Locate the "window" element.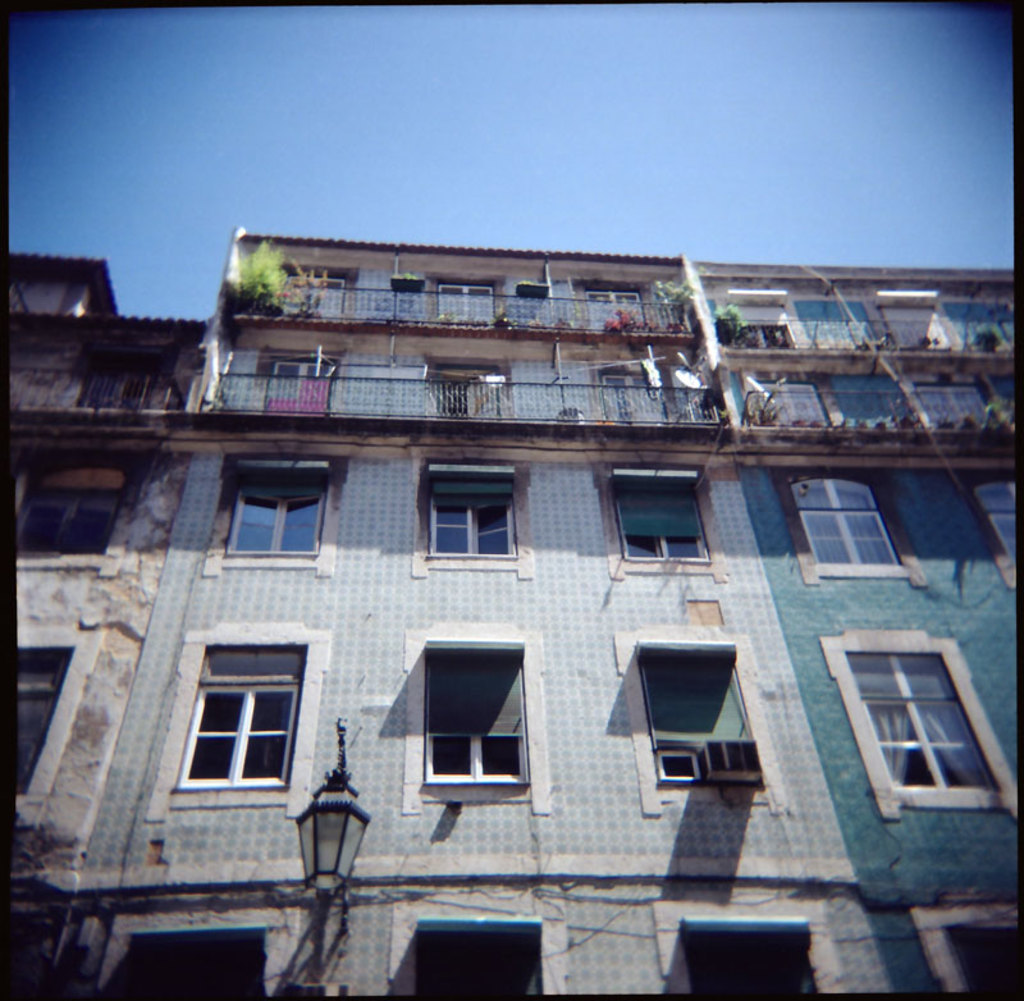
Element bbox: [left=413, top=458, right=527, bottom=580].
